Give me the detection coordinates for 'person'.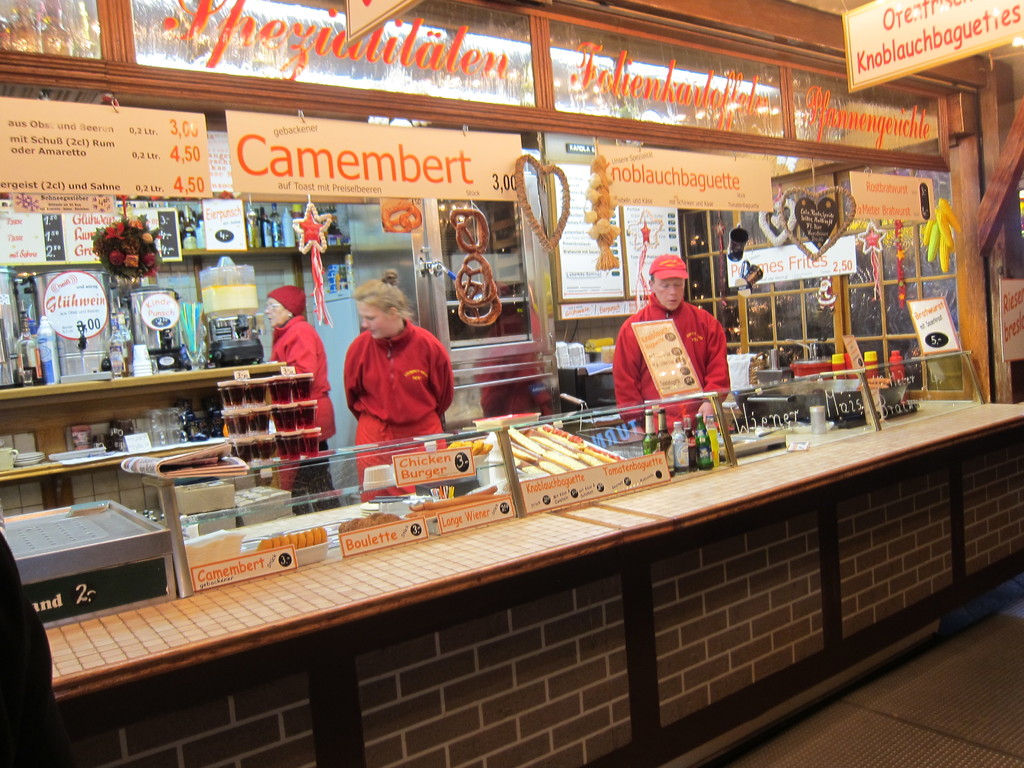
select_region(264, 277, 340, 518).
